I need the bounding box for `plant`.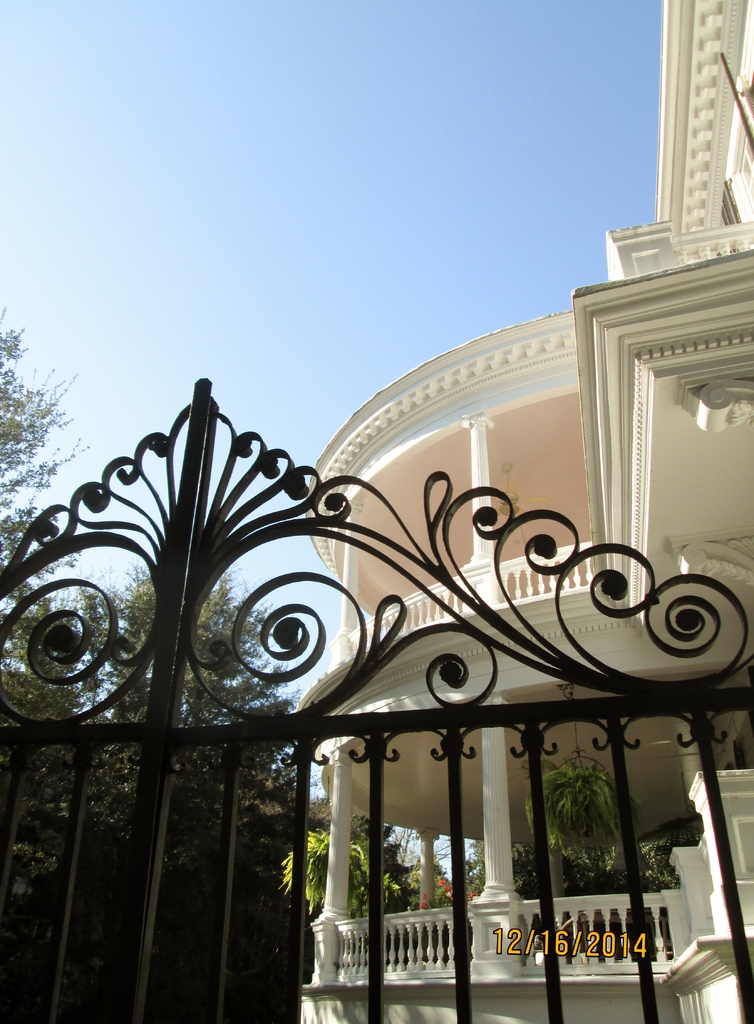
Here it is: <box>279,820,374,918</box>.
